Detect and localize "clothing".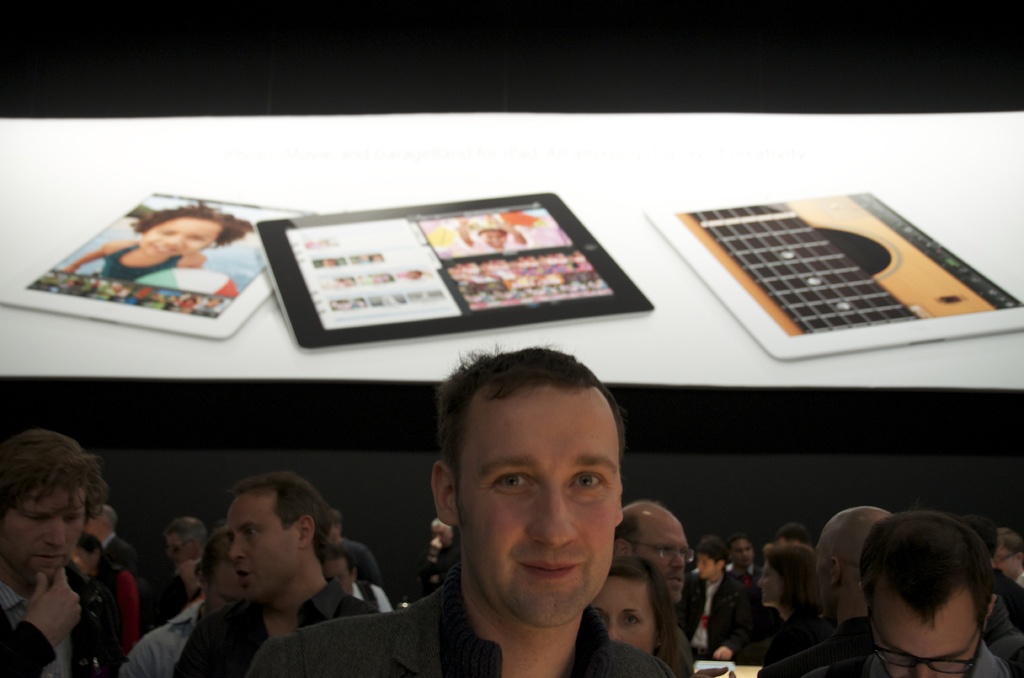
Localized at [104,238,184,286].
